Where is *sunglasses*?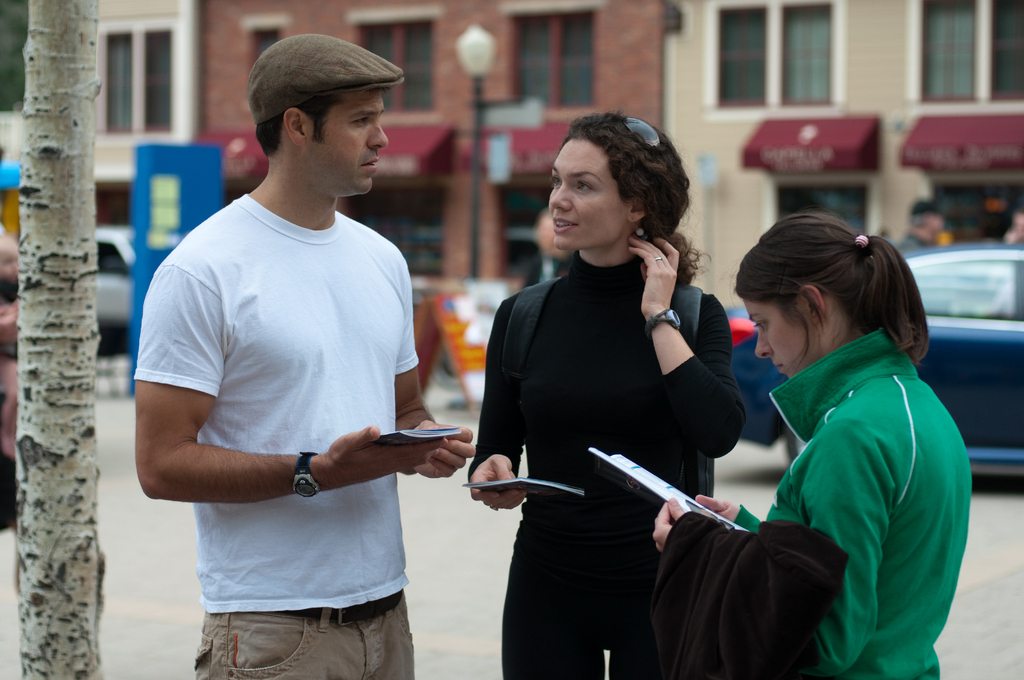
bbox=(625, 113, 660, 147).
